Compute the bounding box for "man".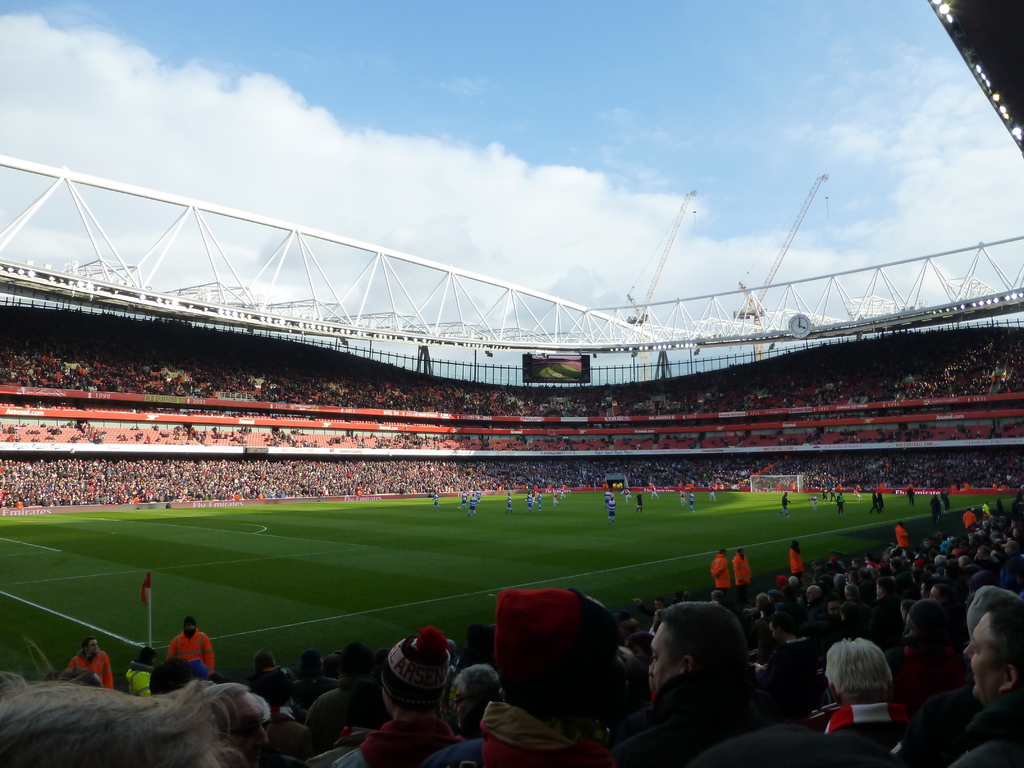
locate(119, 651, 152, 696).
